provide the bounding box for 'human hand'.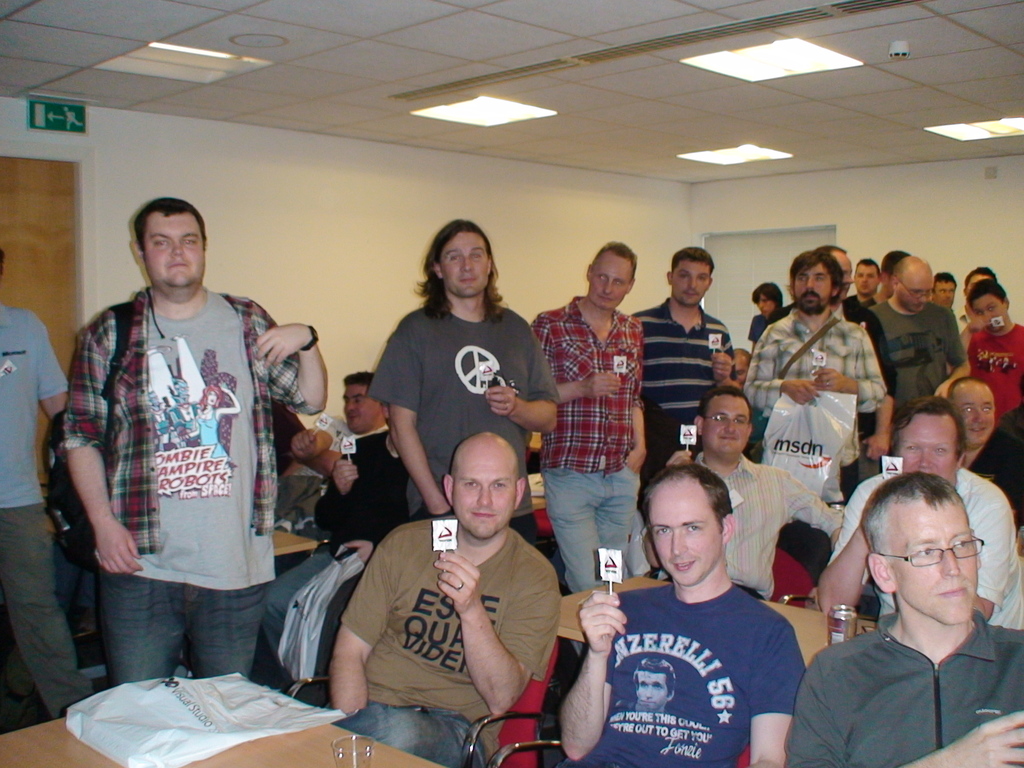
x1=288 y1=428 x2=317 y2=461.
